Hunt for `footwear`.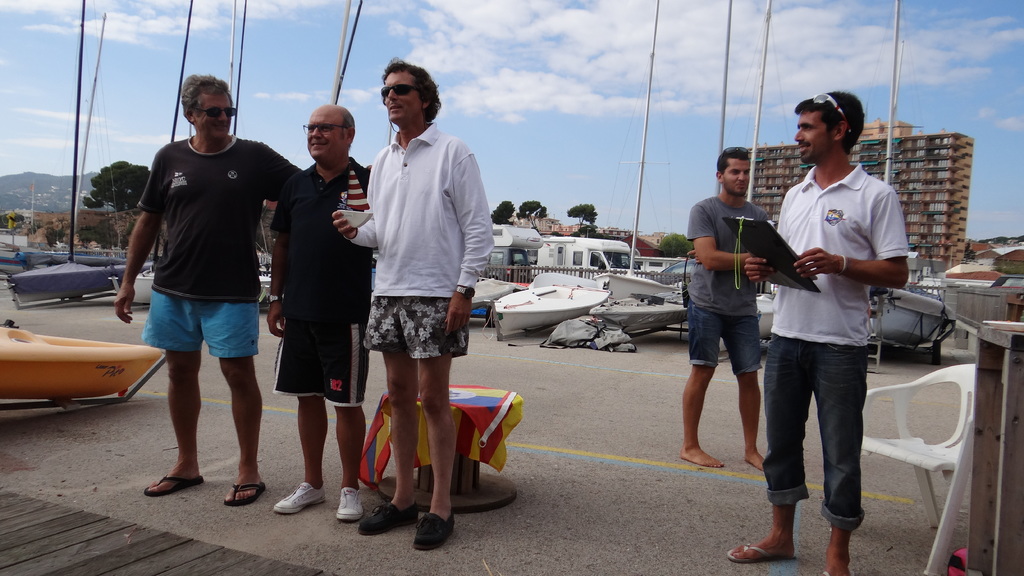
Hunted down at x1=226 y1=482 x2=263 y2=506.
